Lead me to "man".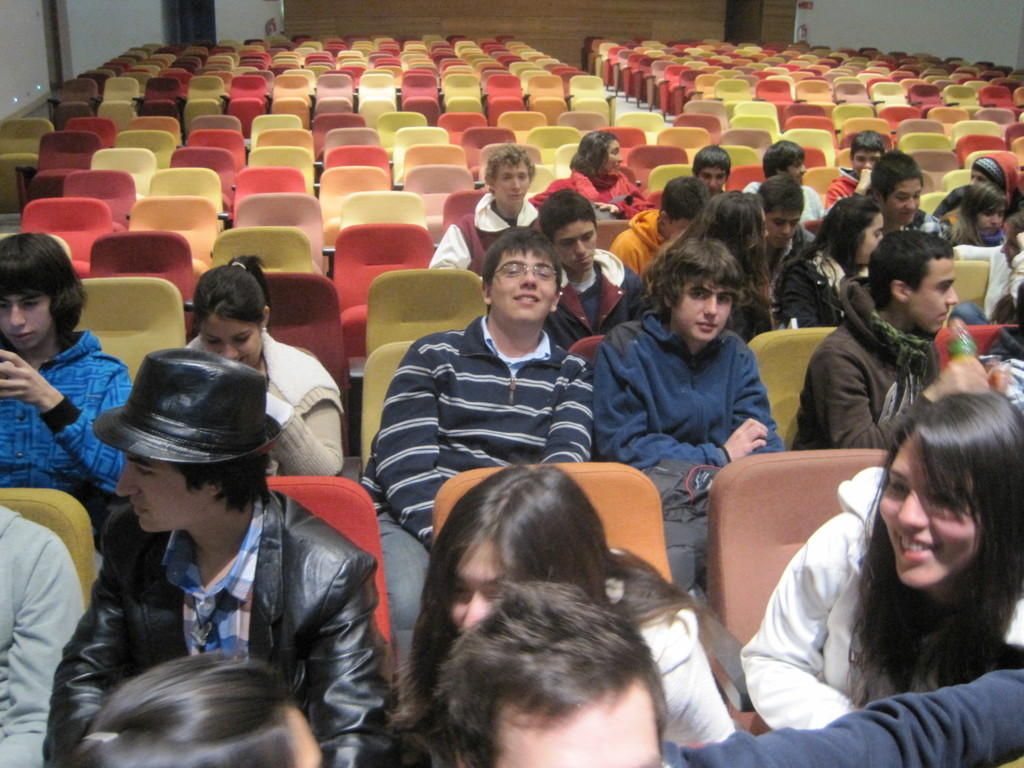
Lead to pyautogui.locateOnScreen(414, 143, 552, 274).
